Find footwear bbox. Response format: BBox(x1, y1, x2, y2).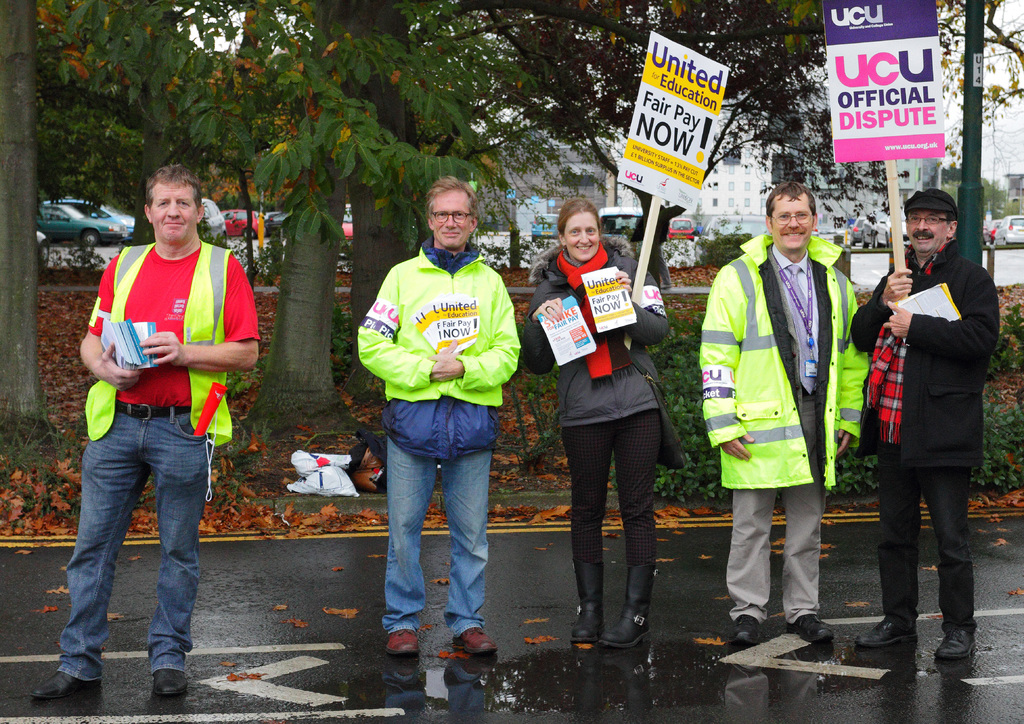
BBox(936, 619, 980, 661).
